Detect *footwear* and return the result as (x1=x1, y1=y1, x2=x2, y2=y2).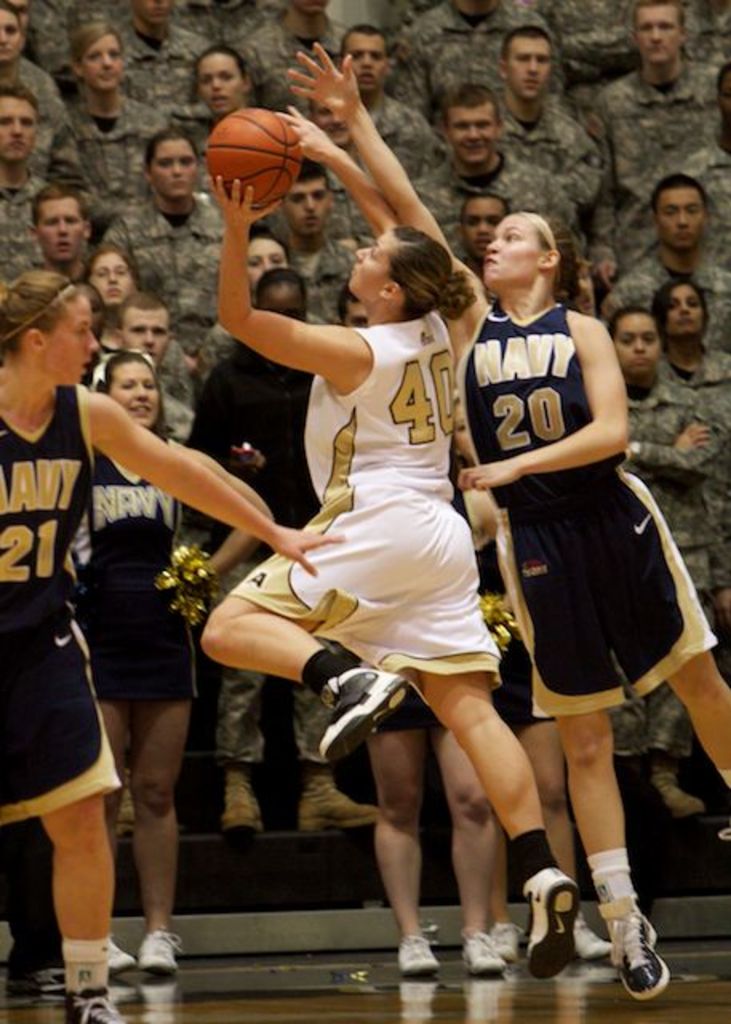
(x1=461, y1=931, x2=504, y2=965).
